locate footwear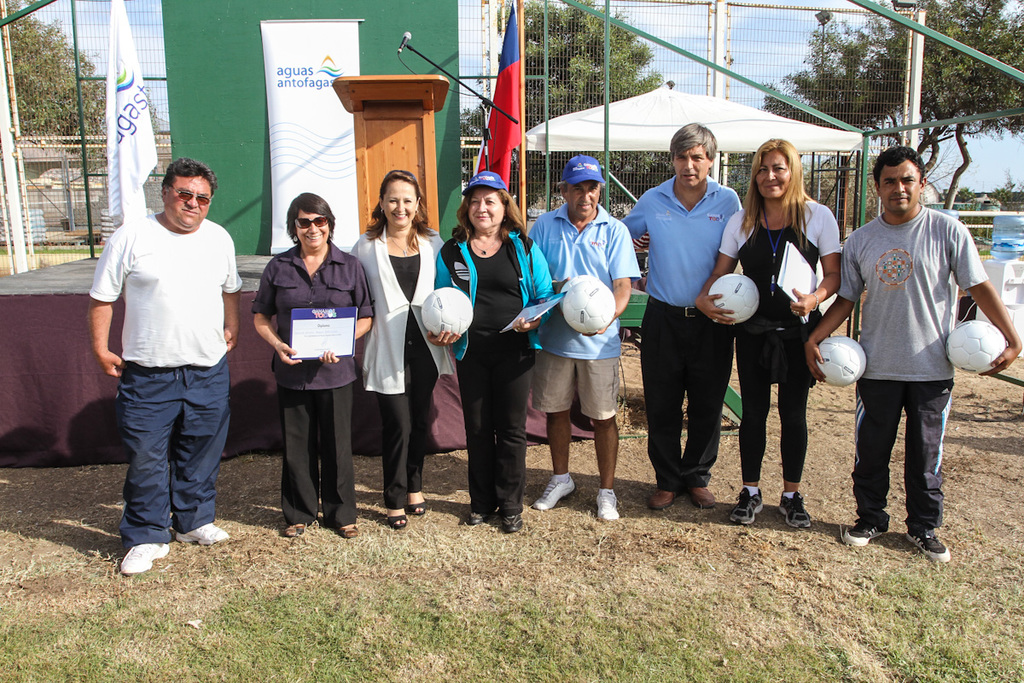
detection(114, 542, 169, 575)
